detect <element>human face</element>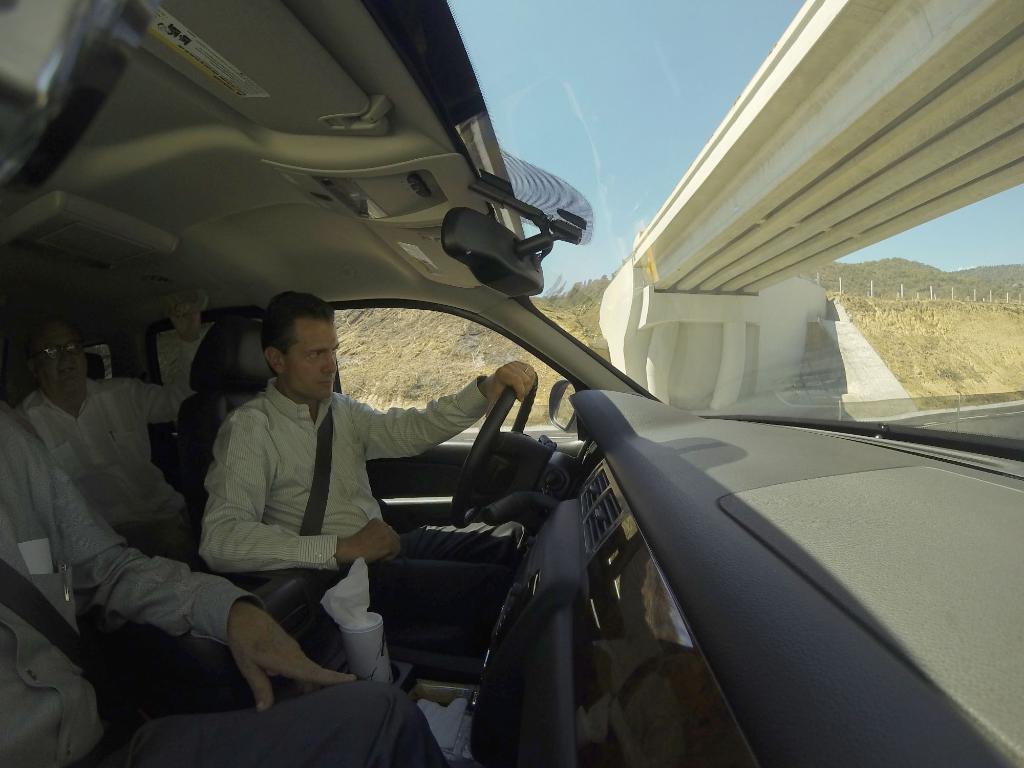
(x1=40, y1=326, x2=90, y2=405)
